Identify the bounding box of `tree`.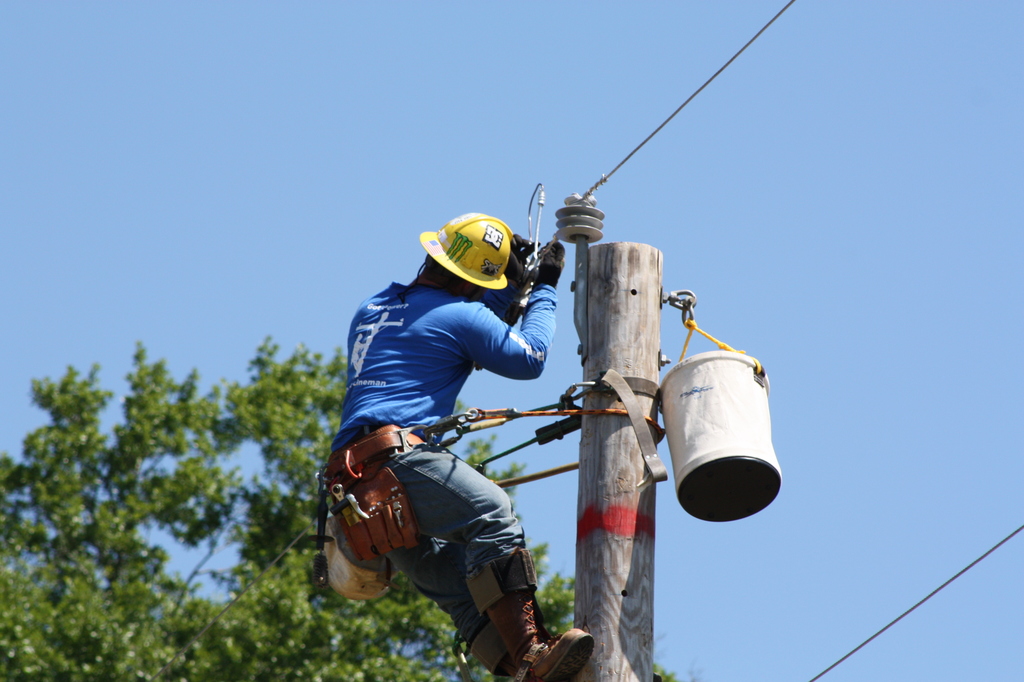
region(0, 321, 715, 681).
